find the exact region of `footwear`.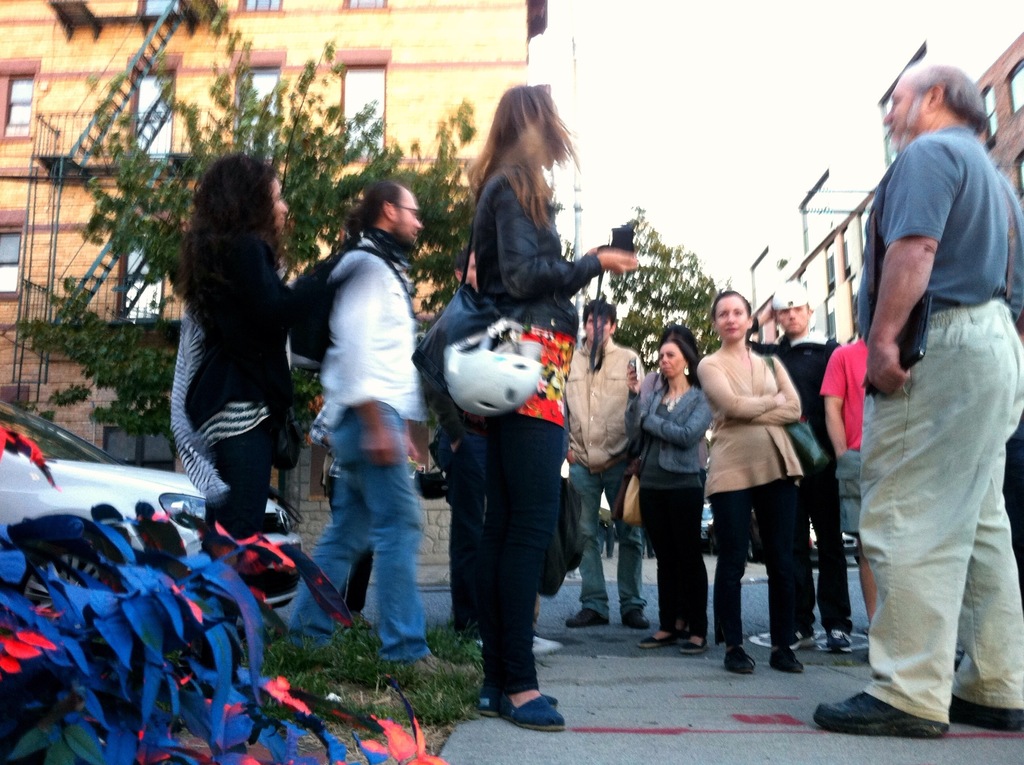
Exact region: box=[726, 643, 758, 672].
